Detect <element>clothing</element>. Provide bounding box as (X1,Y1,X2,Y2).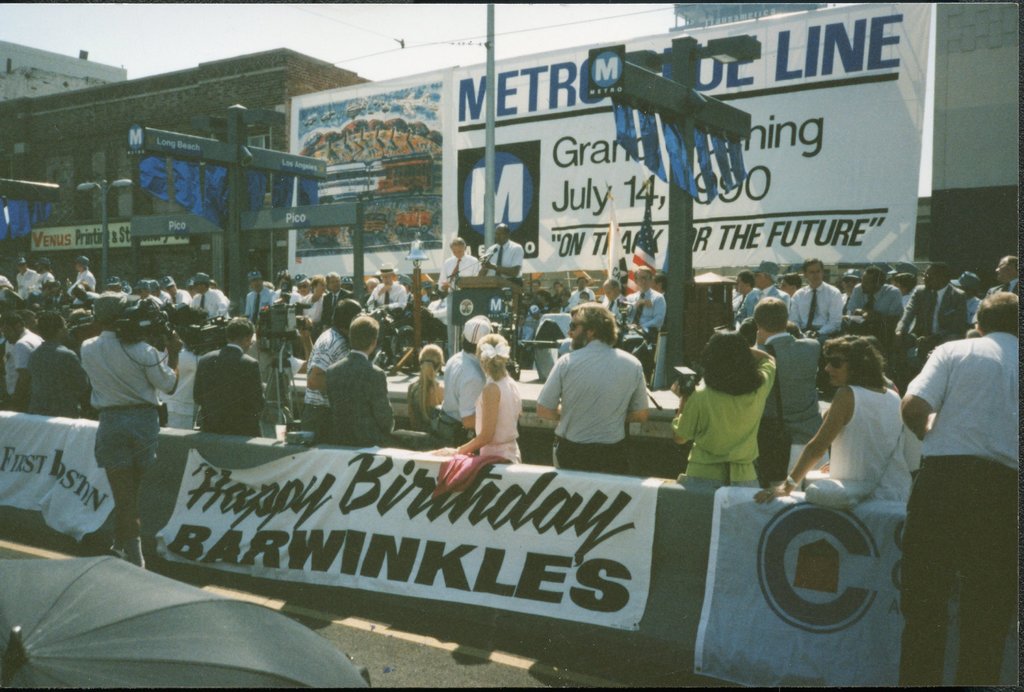
(889,284,925,310).
